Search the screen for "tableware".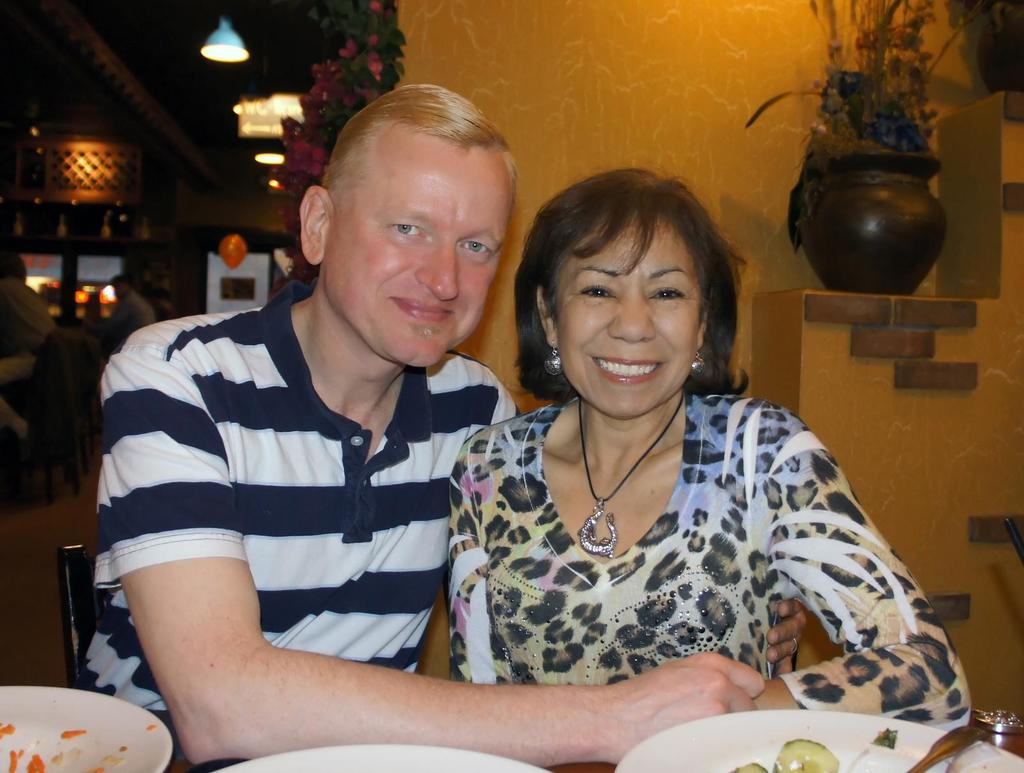
Found at [611,710,1023,772].
